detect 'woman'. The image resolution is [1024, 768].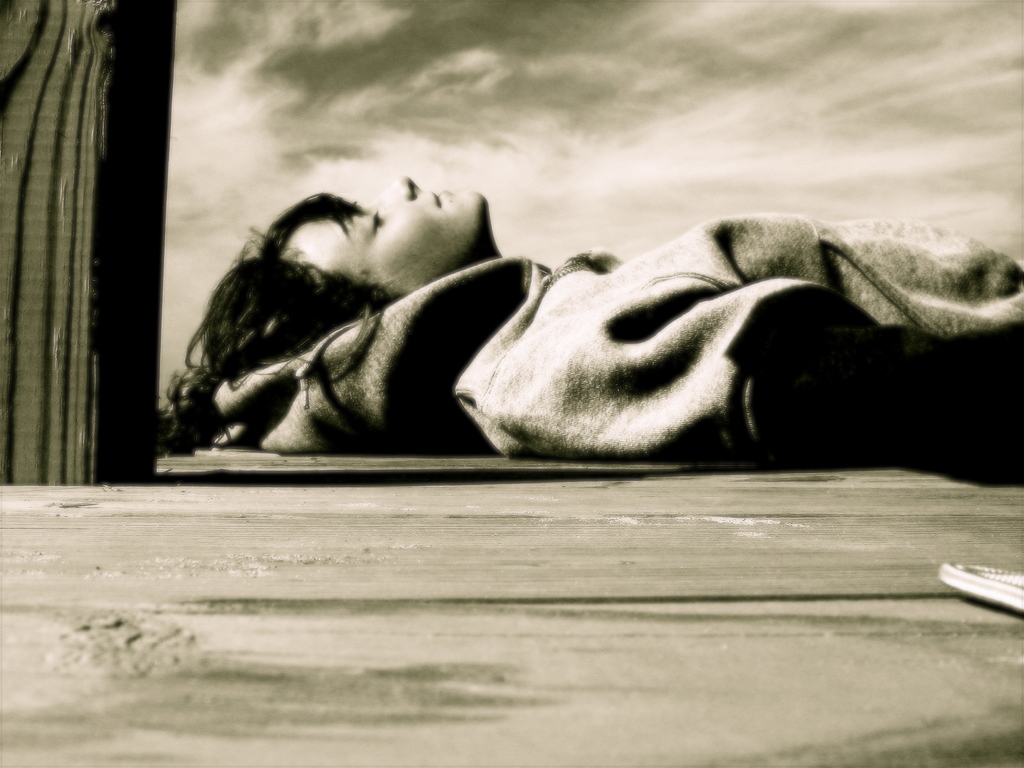
188,125,961,501.
